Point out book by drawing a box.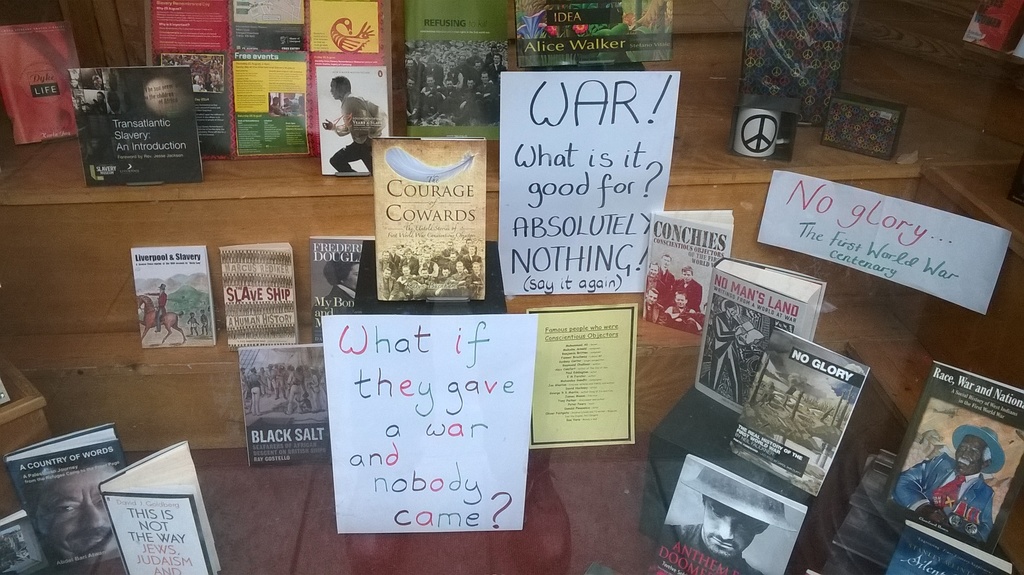
[left=893, top=364, right=1023, bottom=546].
